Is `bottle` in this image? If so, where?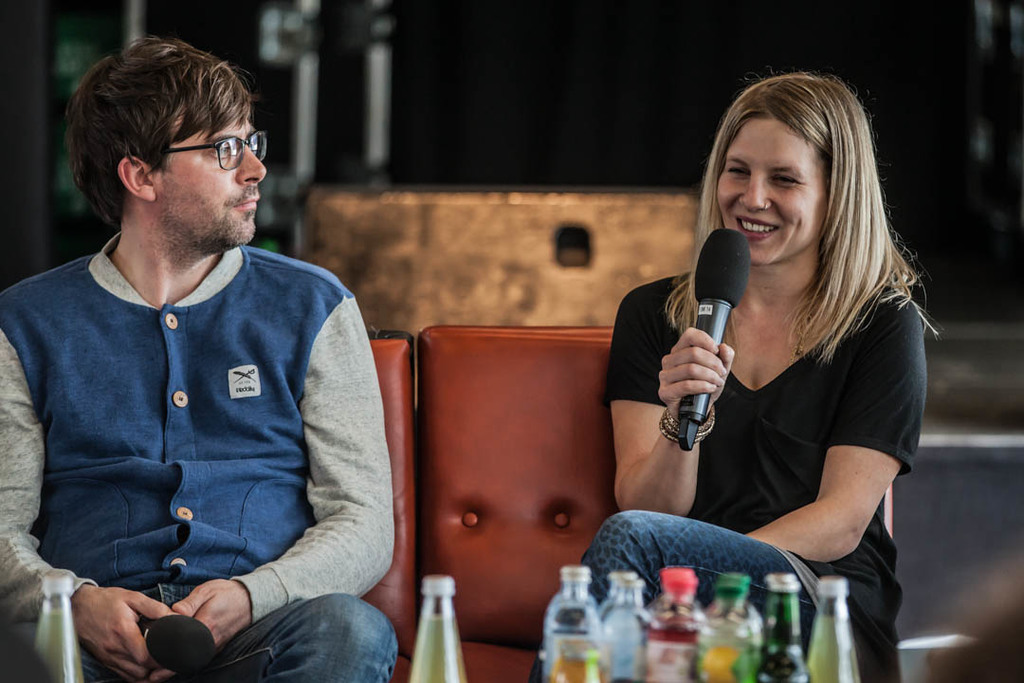
Yes, at 36, 573, 82, 682.
